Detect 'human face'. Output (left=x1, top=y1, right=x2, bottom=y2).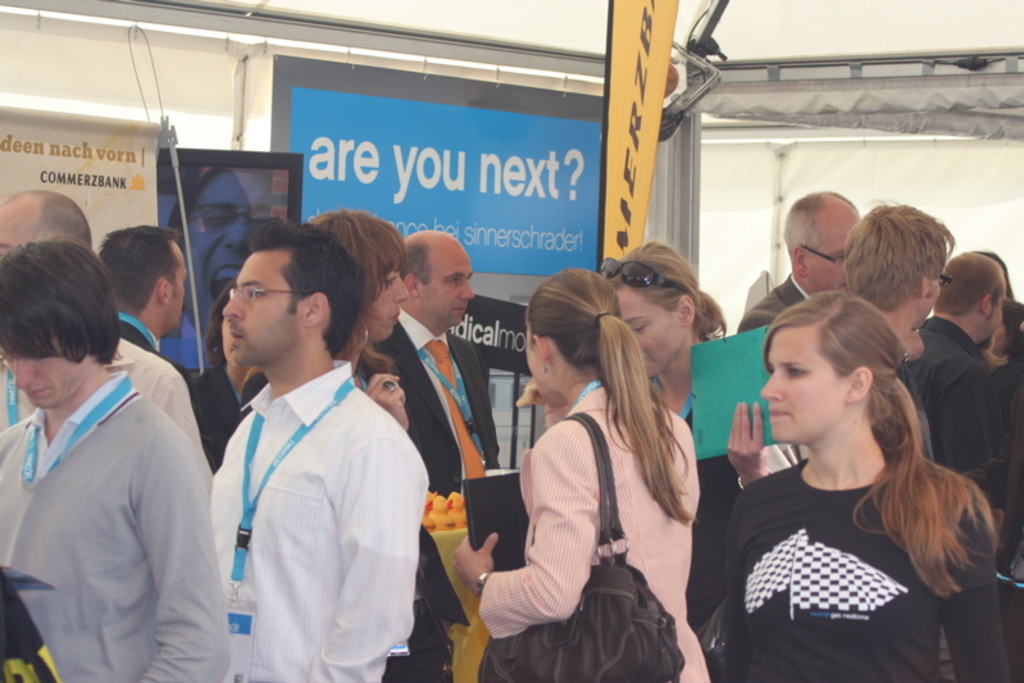
(left=219, top=252, right=302, bottom=370).
